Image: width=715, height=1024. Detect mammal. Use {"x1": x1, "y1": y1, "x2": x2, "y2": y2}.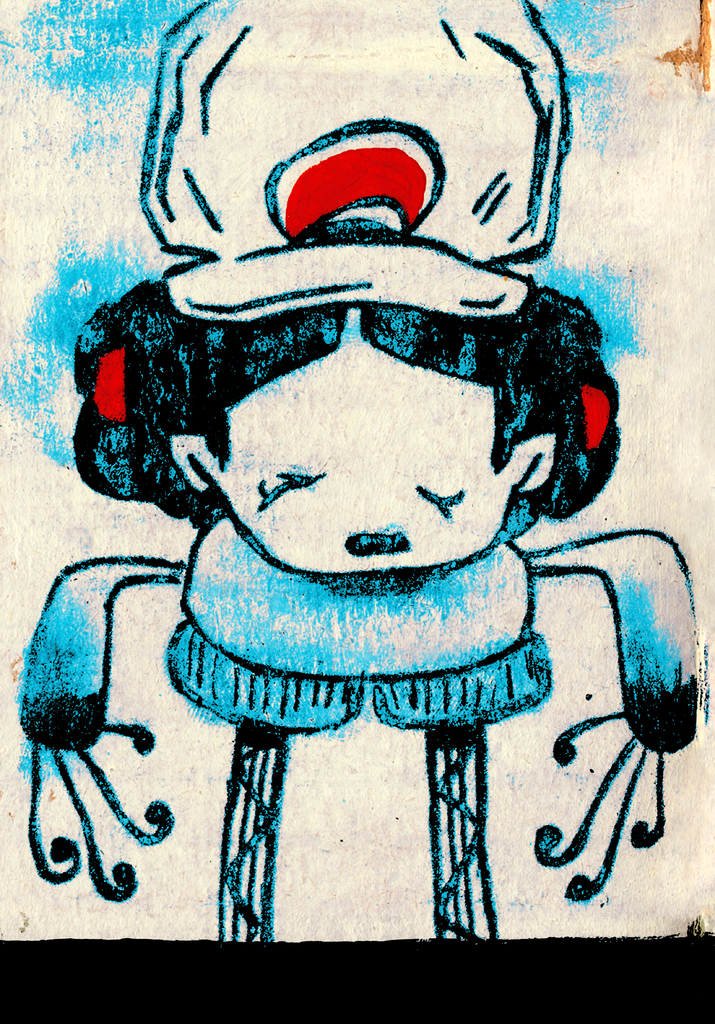
{"x1": 16, "y1": 258, "x2": 685, "y2": 935}.
